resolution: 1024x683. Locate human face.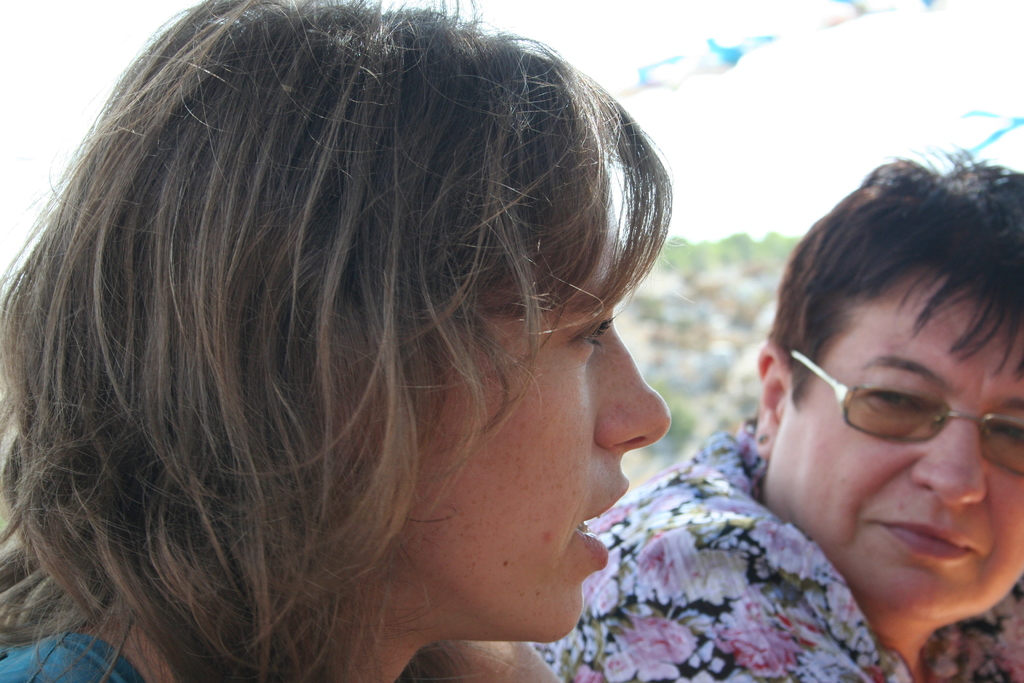
bbox(767, 274, 1023, 625).
